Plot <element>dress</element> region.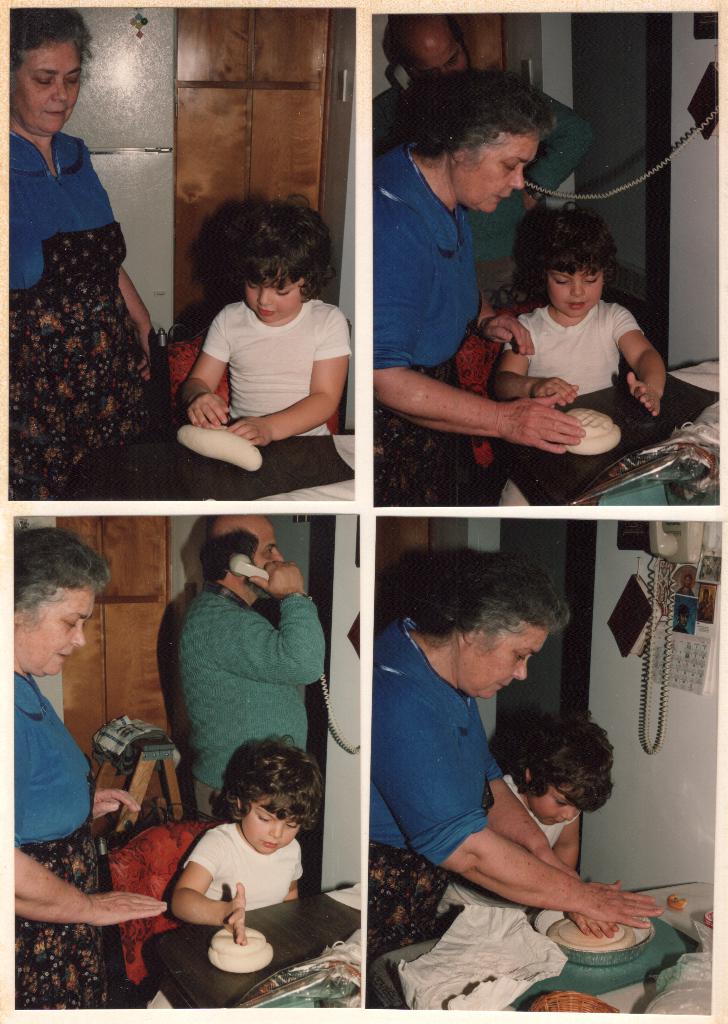
Plotted at <box>373,631,505,996</box>.
